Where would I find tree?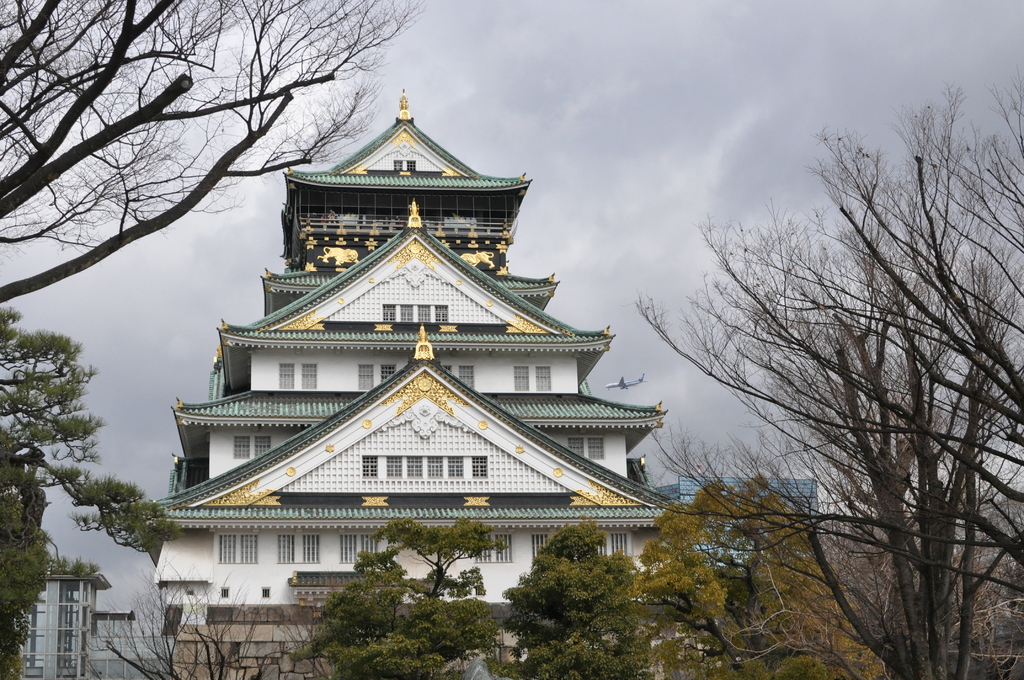
At region(696, 90, 1004, 654).
